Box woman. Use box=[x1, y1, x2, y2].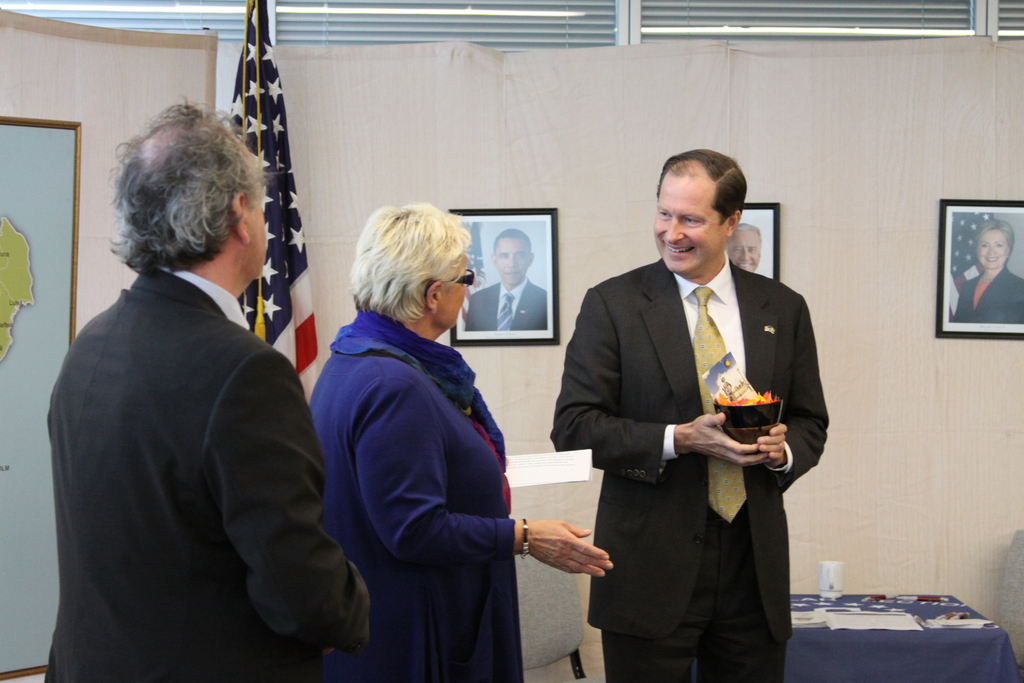
box=[309, 201, 618, 679].
